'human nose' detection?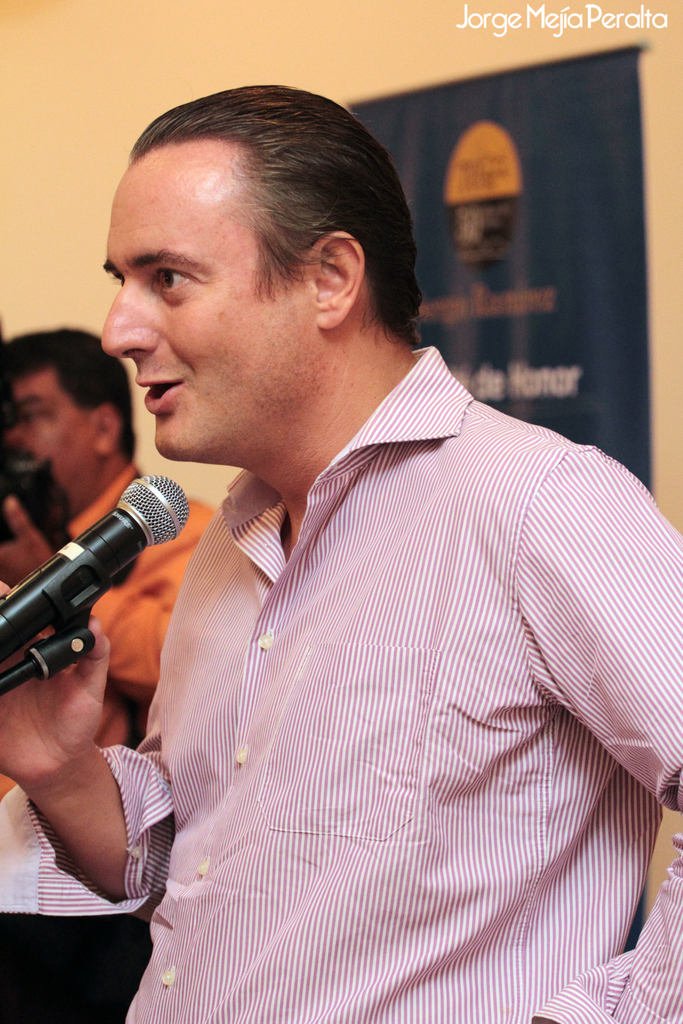
[100, 279, 161, 362]
